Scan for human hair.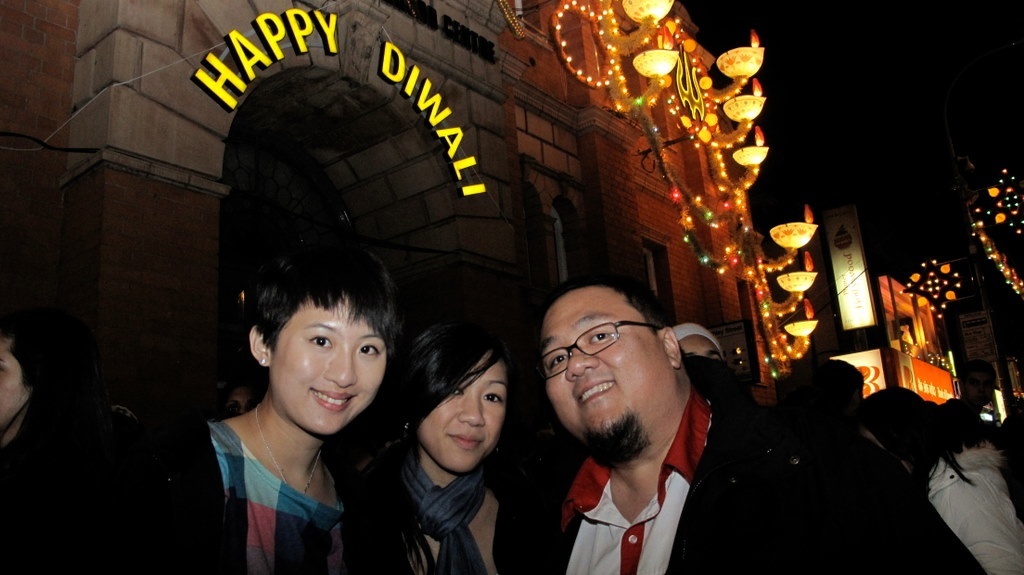
Scan result: 386 318 522 494.
